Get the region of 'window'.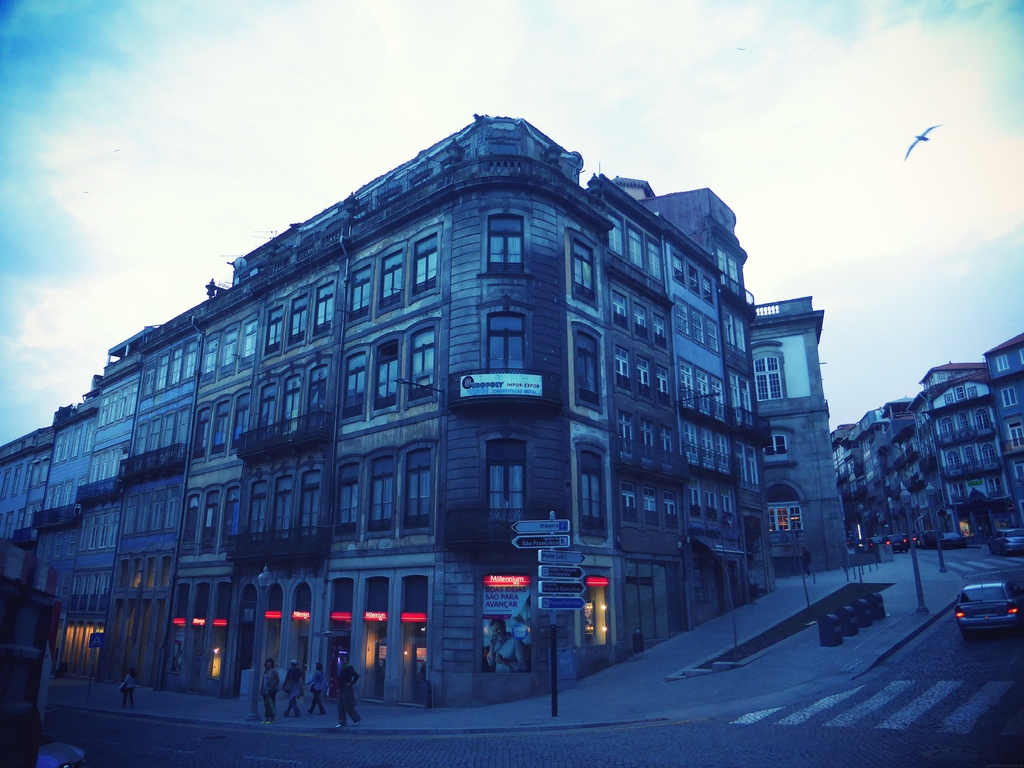
bbox(644, 233, 662, 287).
